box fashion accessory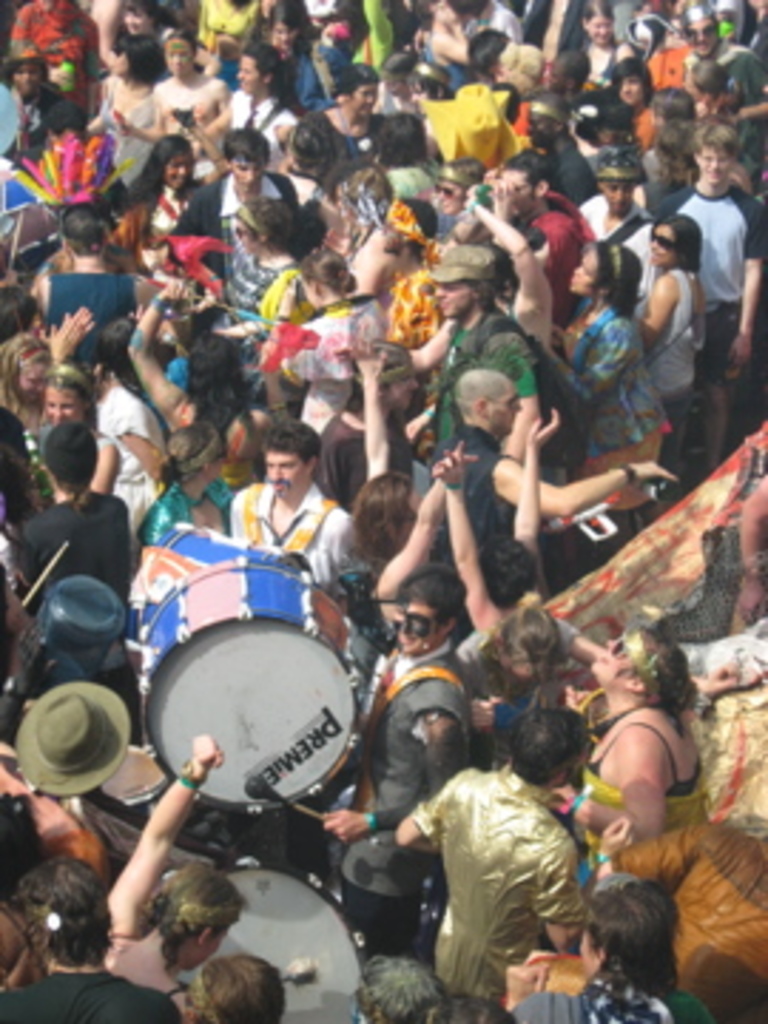
{"x1": 11, "y1": 677, "x2": 134, "y2": 796}
